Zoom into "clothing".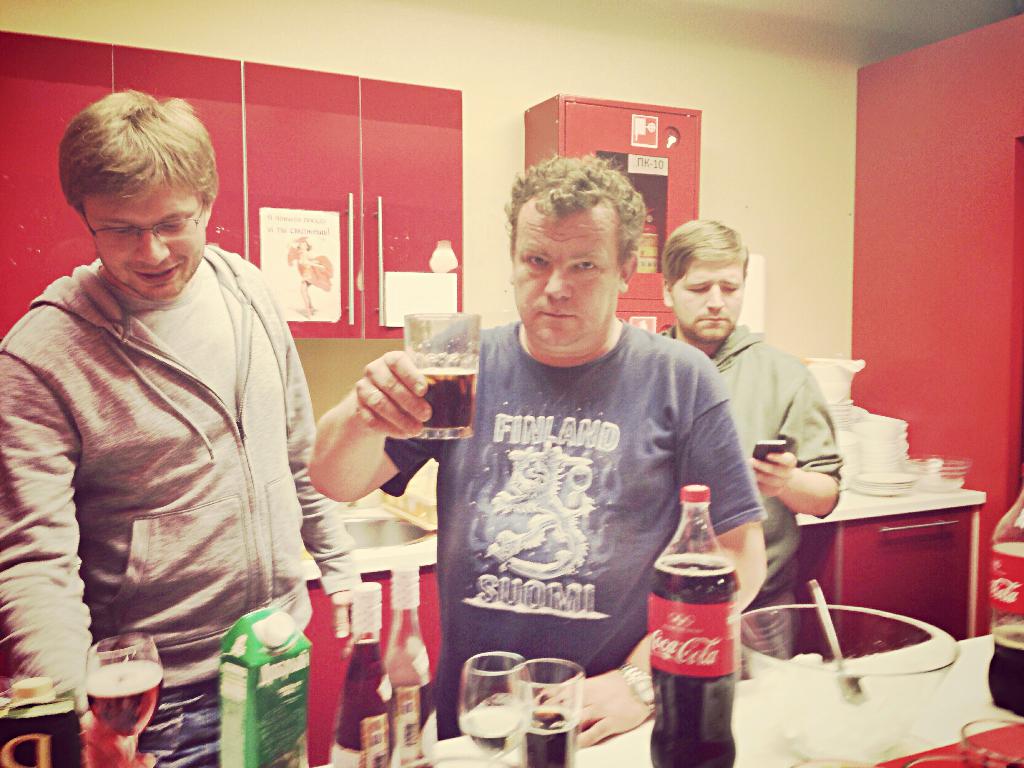
Zoom target: <bbox>654, 332, 840, 658</bbox>.
